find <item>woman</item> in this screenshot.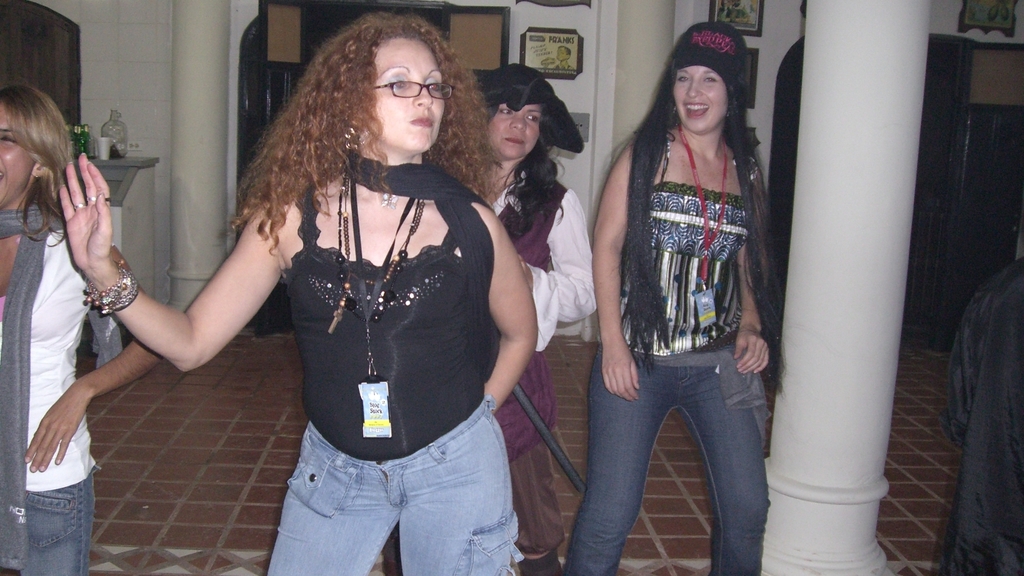
The bounding box for <item>woman</item> is box(473, 64, 596, 575).
